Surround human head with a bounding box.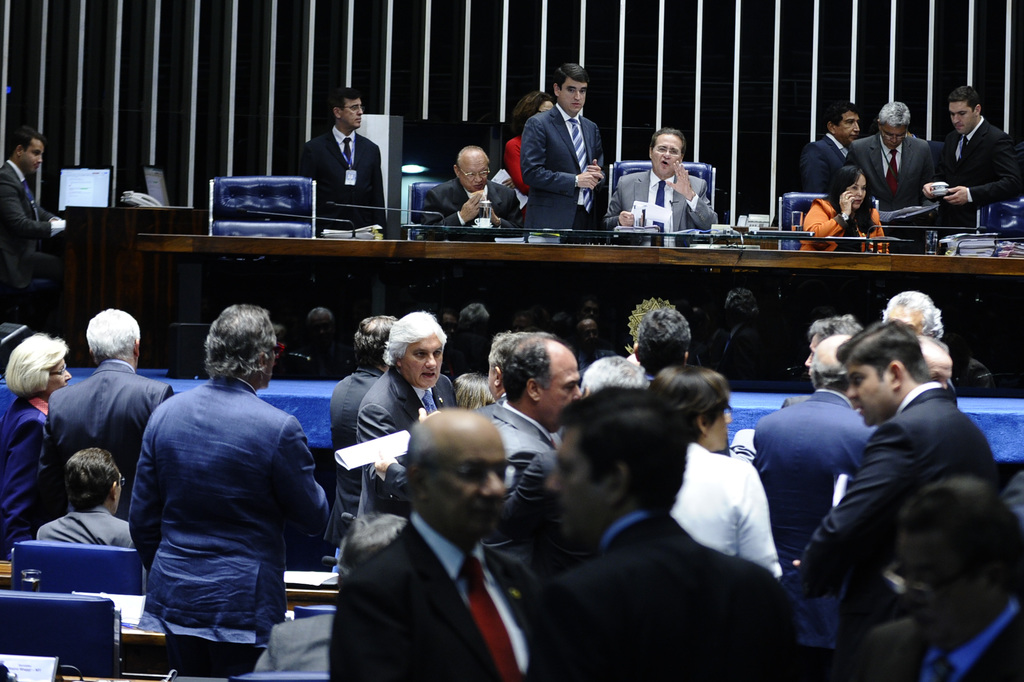
(206,303,279,392).
